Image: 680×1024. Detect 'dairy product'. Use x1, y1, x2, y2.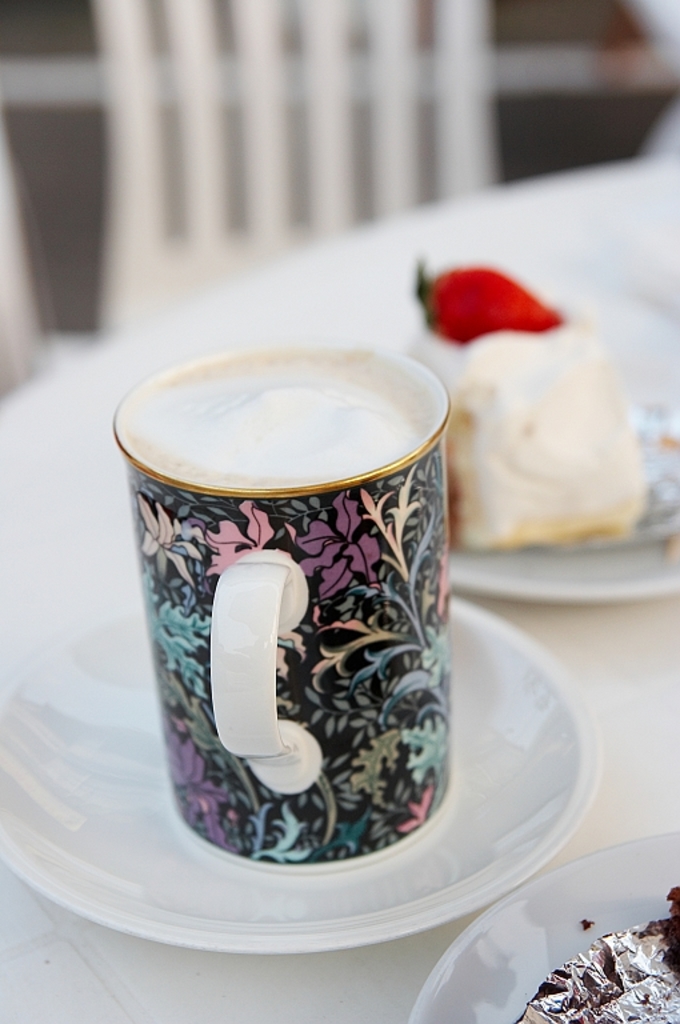
129, 367, 435, 485.
